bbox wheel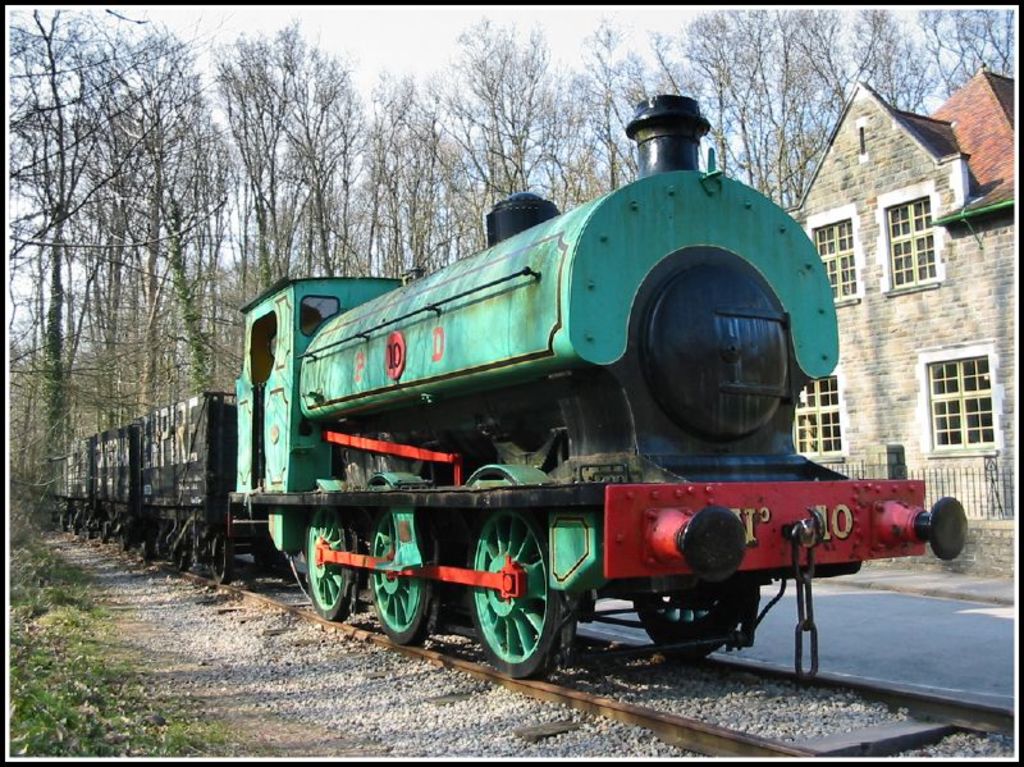
[209,534,232,584]
